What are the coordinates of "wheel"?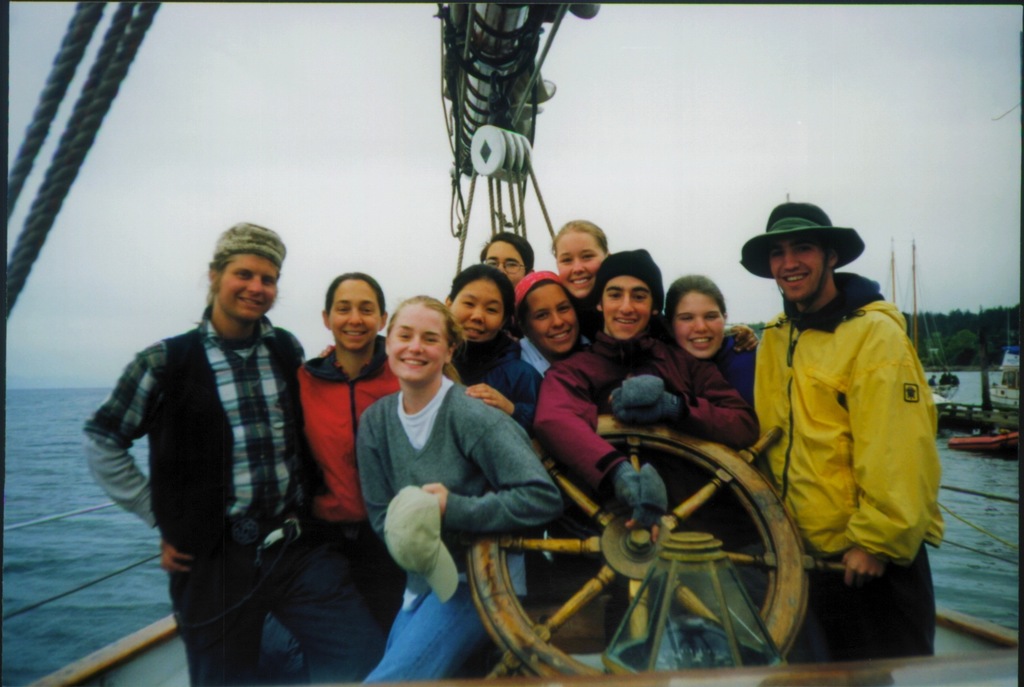
441, 401, 859, 671.
